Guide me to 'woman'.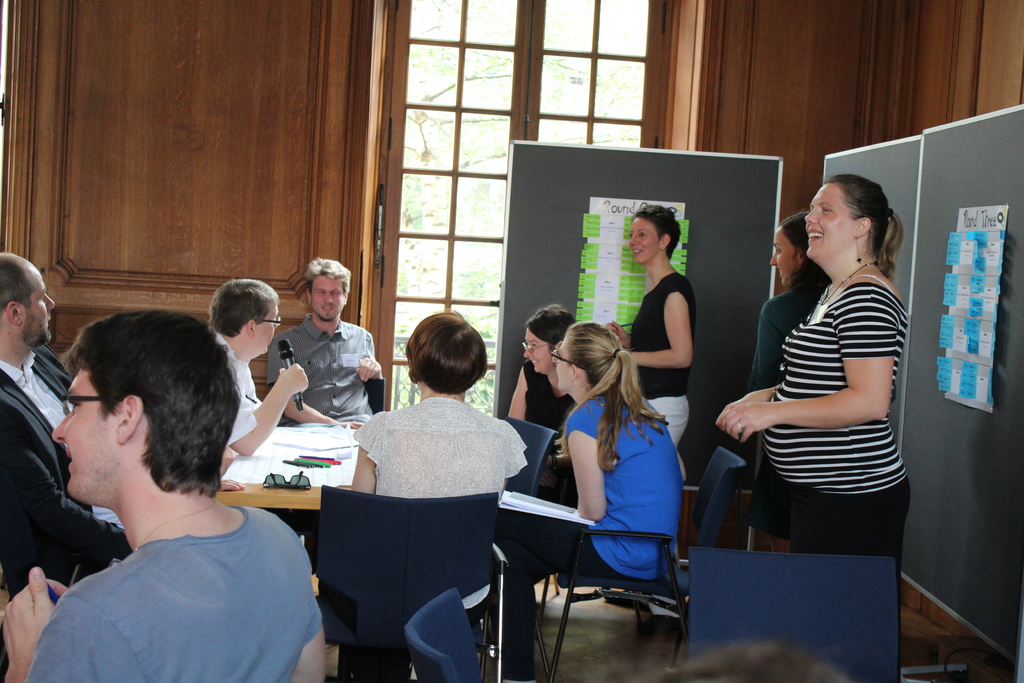
Guidance: bbox=(714, 174, 903, 569).
